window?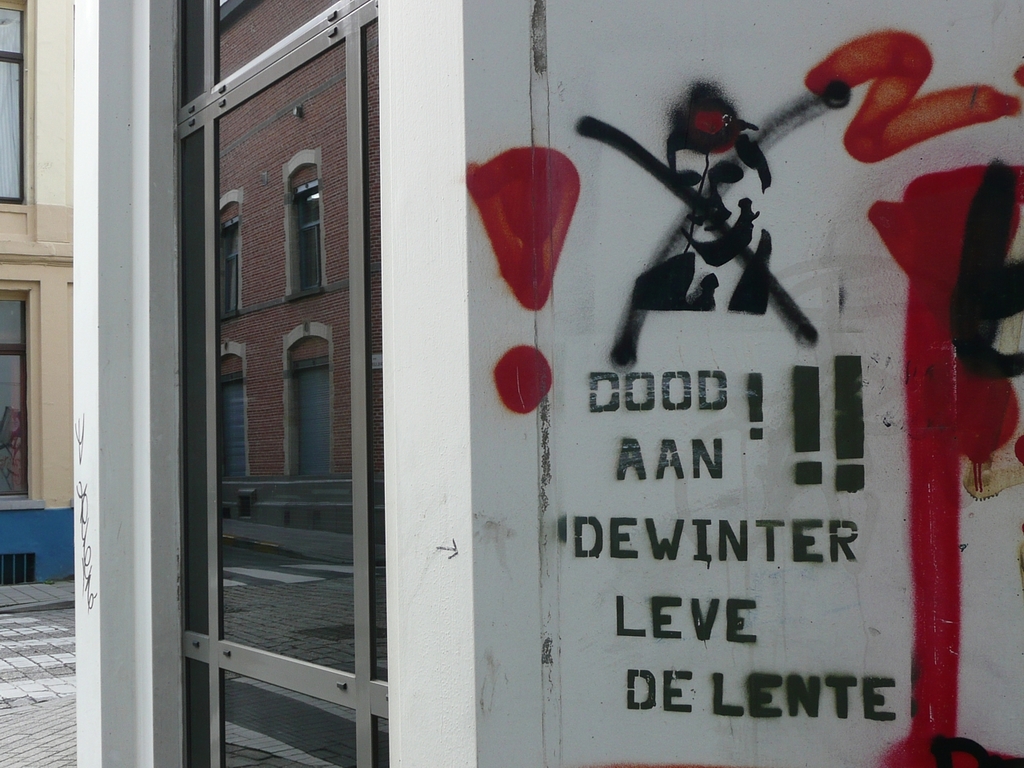
BBox(217, 373, 247, 478)
